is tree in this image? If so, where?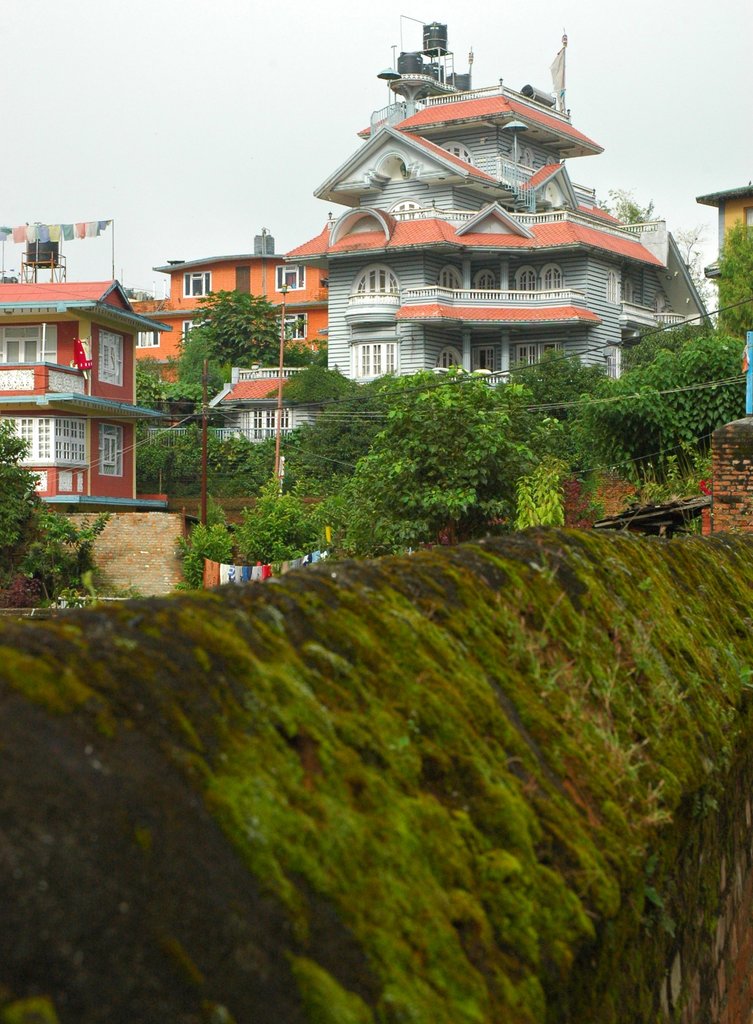
Yes, at detection(697, 211, 752, 326).
